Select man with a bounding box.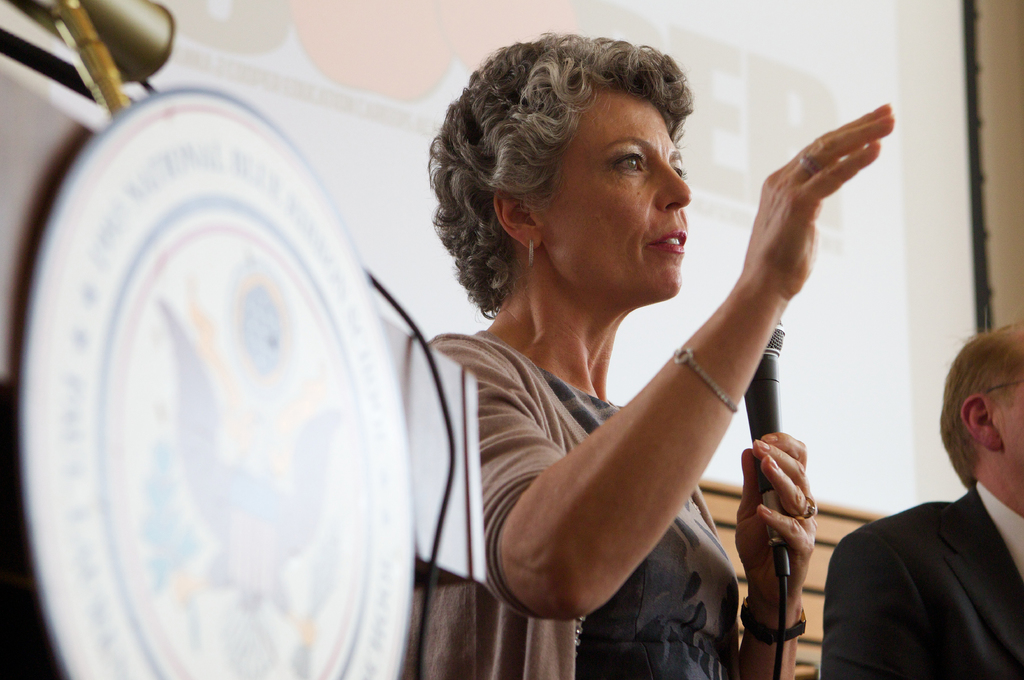
locate(818, 317, 1023, 679).
